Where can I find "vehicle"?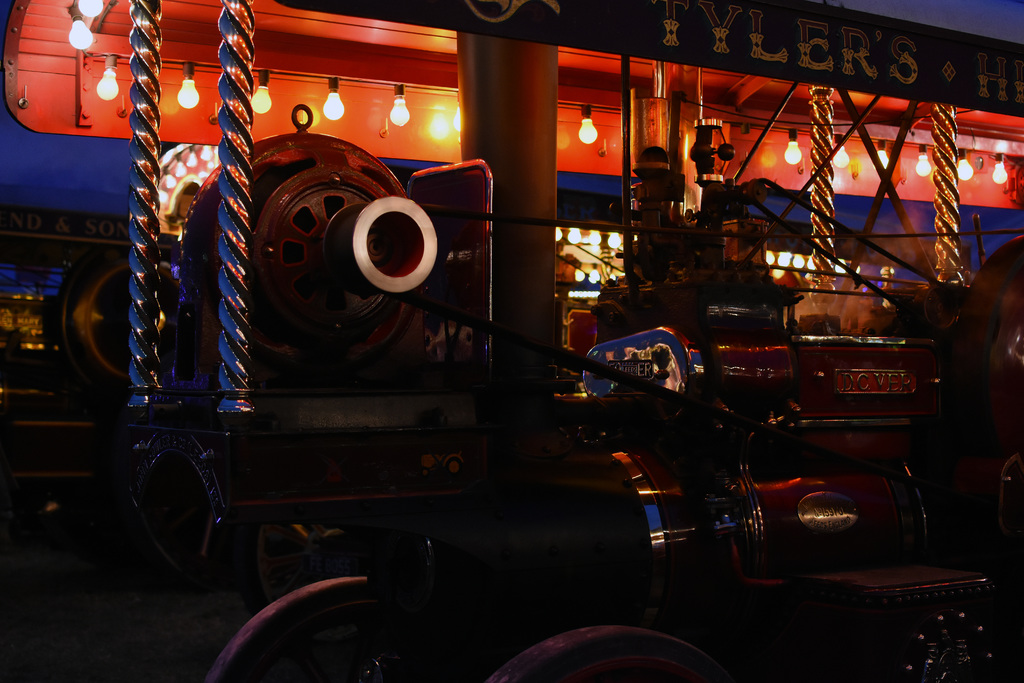
You can find it at (0,0,1023,392).
